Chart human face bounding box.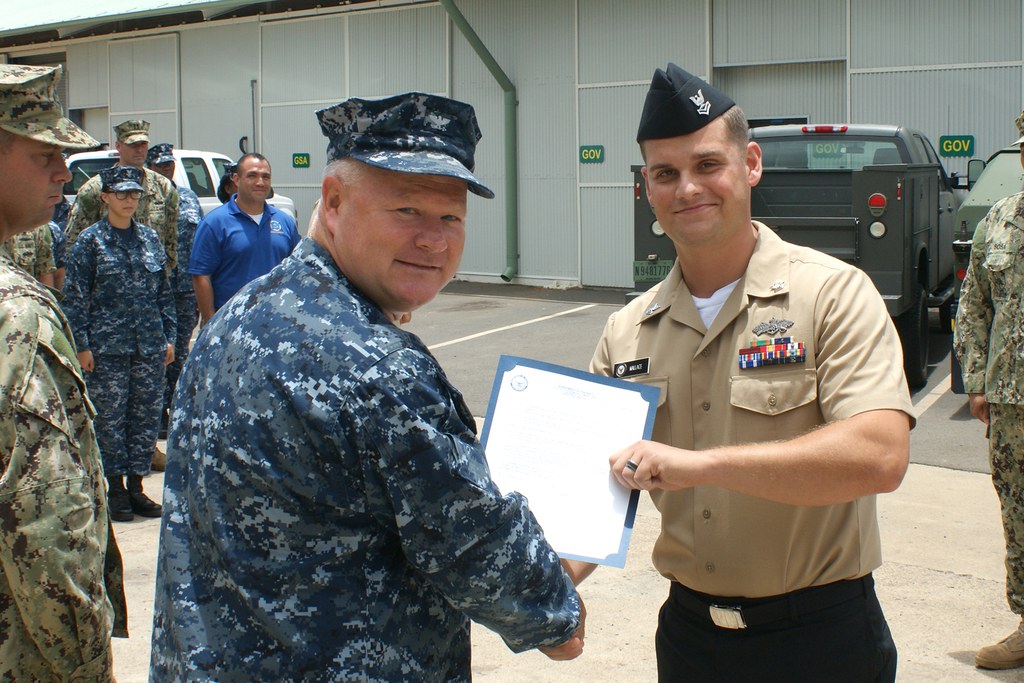
Charted: [0,137,74,230].
